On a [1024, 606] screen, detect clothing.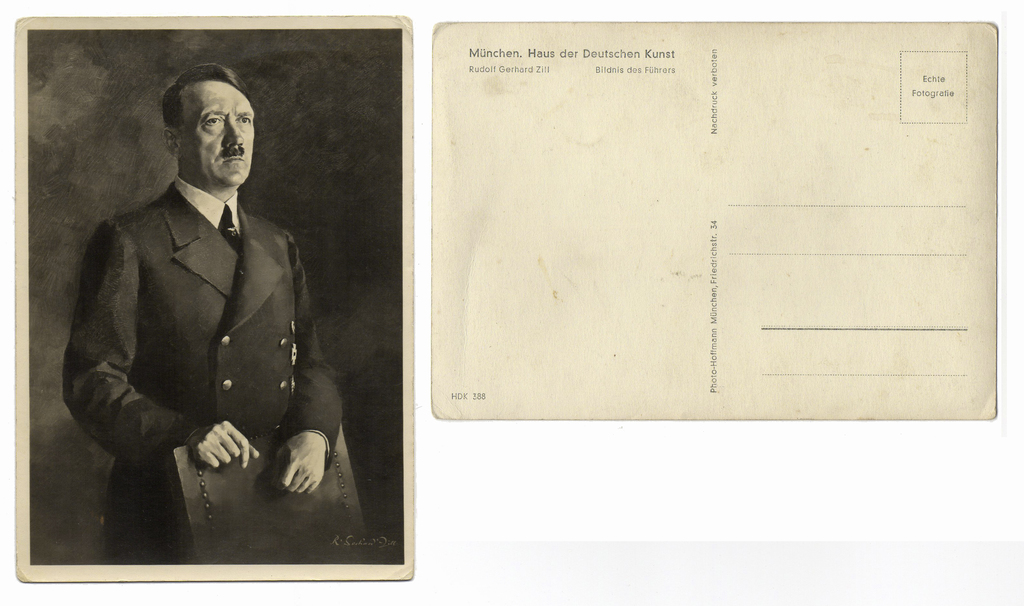
bbox(66, 180, 342, 566).
